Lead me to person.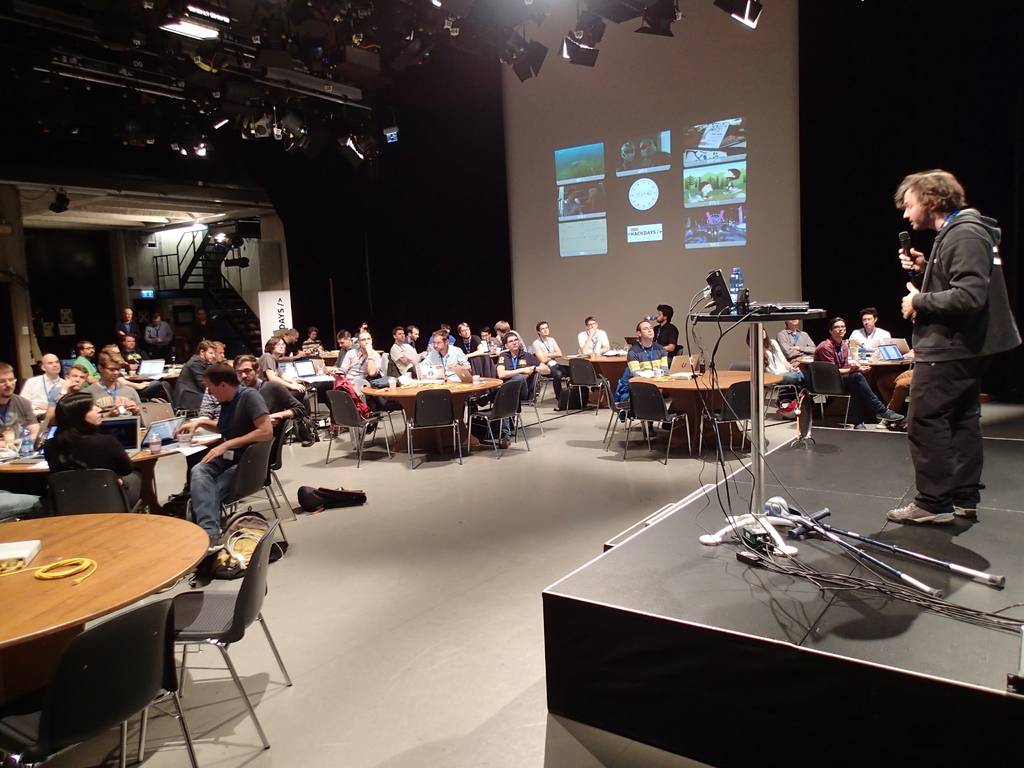
Lead to [643,140,673,161].
